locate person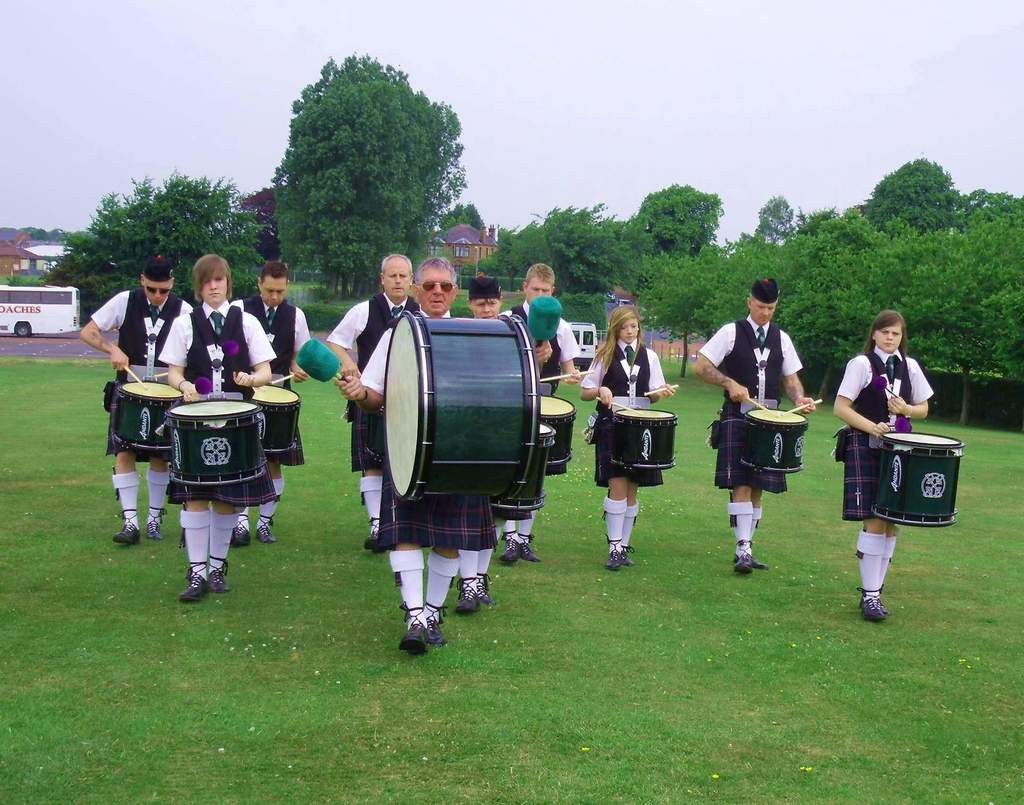
select_region(333, 259, 493, 660)
